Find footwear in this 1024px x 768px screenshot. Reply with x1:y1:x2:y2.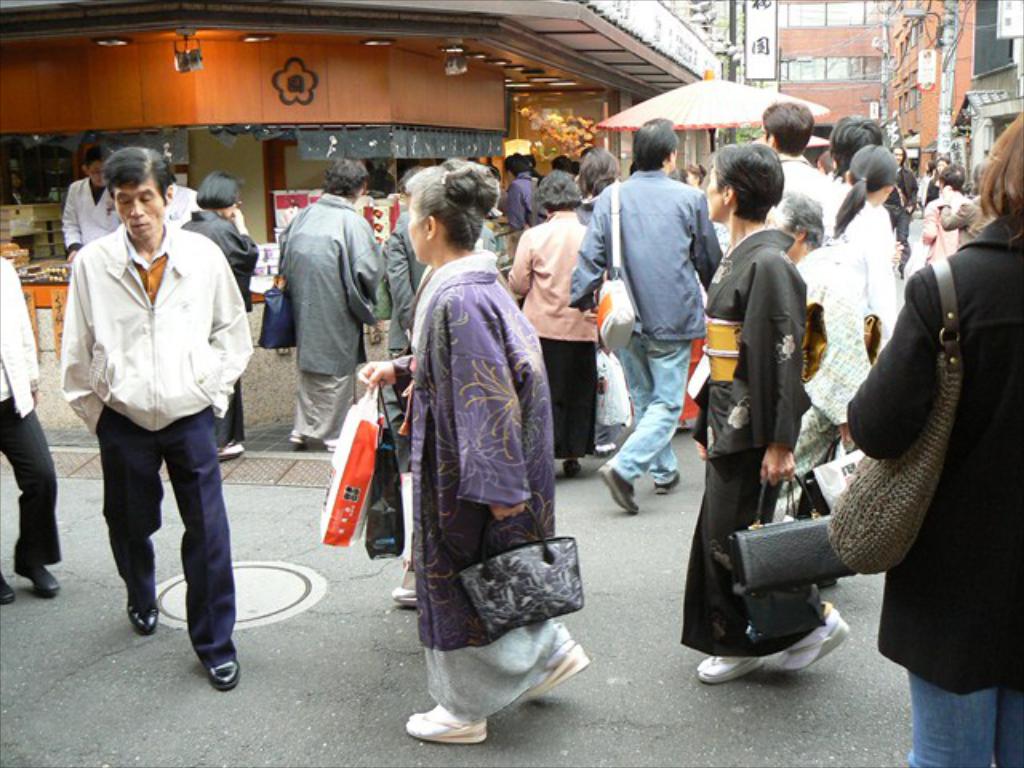
202:656:243:690.
